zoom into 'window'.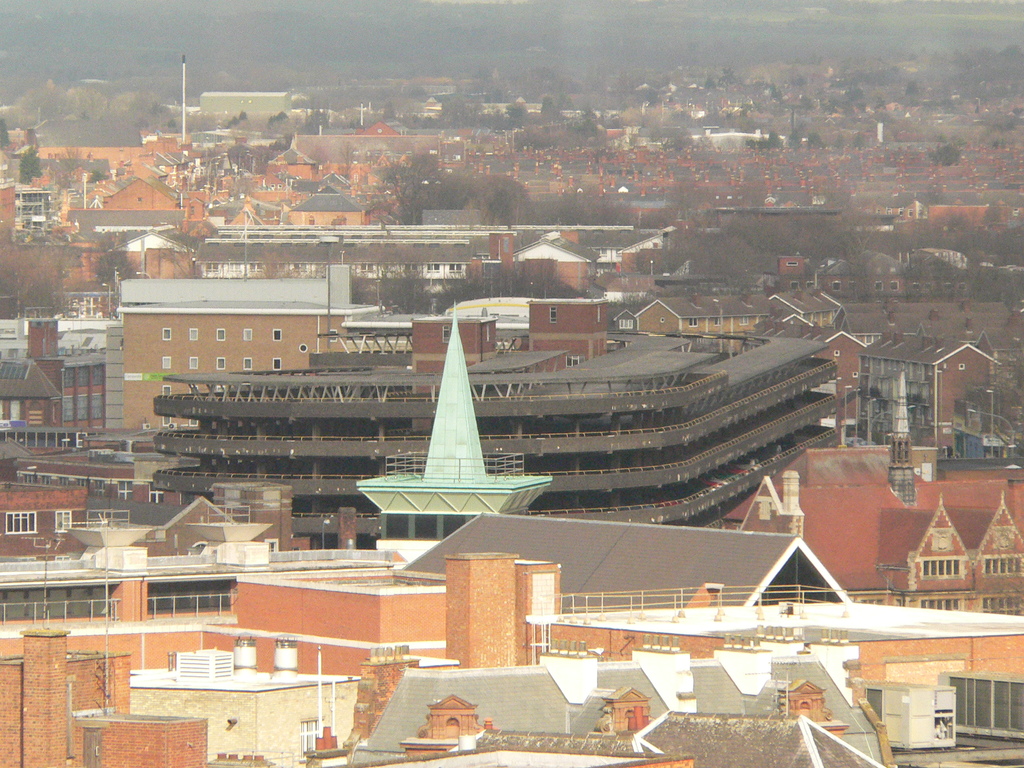
Zoom target: <box>294,266,304,268</box>.
